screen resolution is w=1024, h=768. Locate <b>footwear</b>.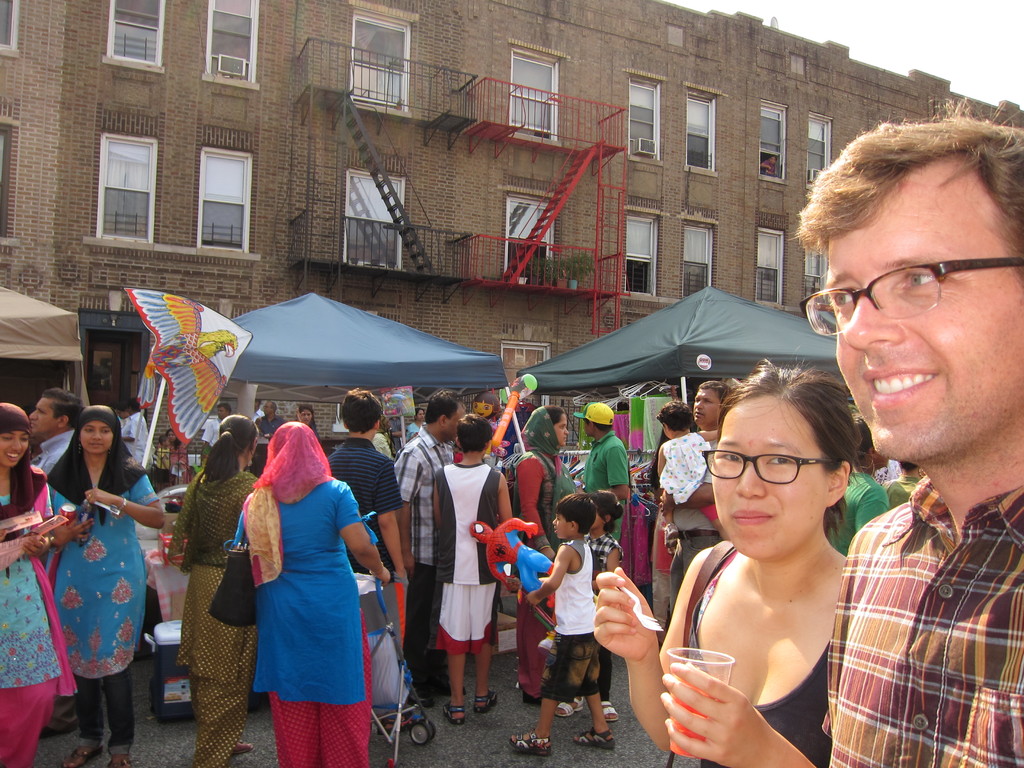
(598,699,616,724).
